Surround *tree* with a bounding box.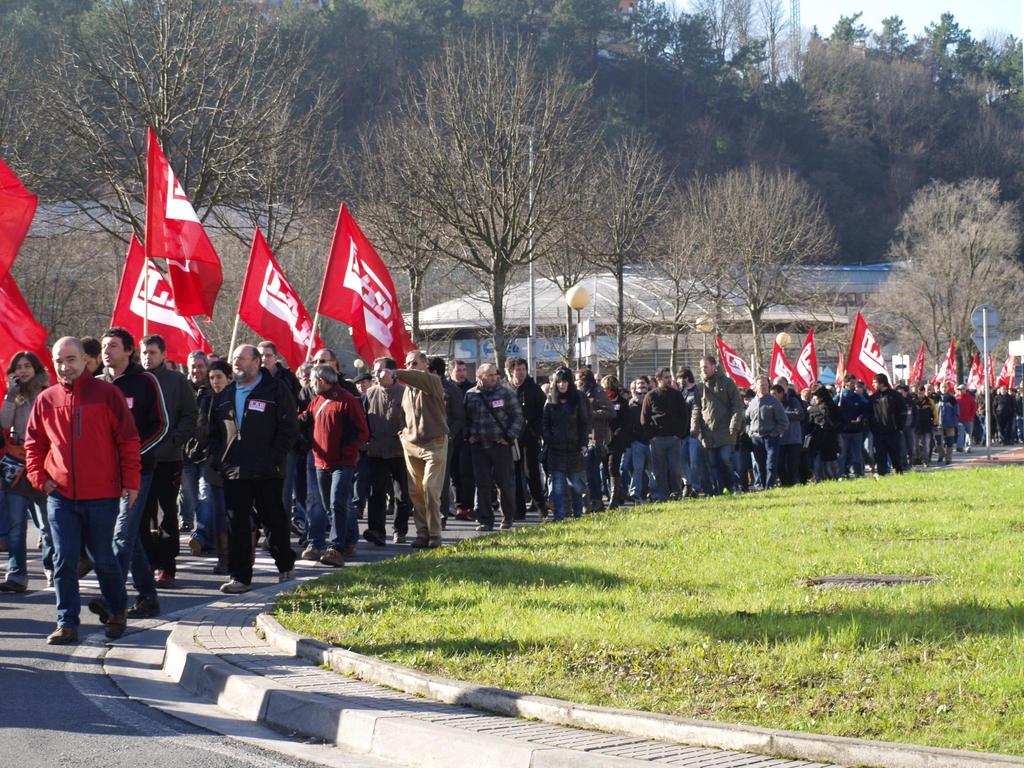
(x1=891, y1=131, x2=1011, y2=358).
